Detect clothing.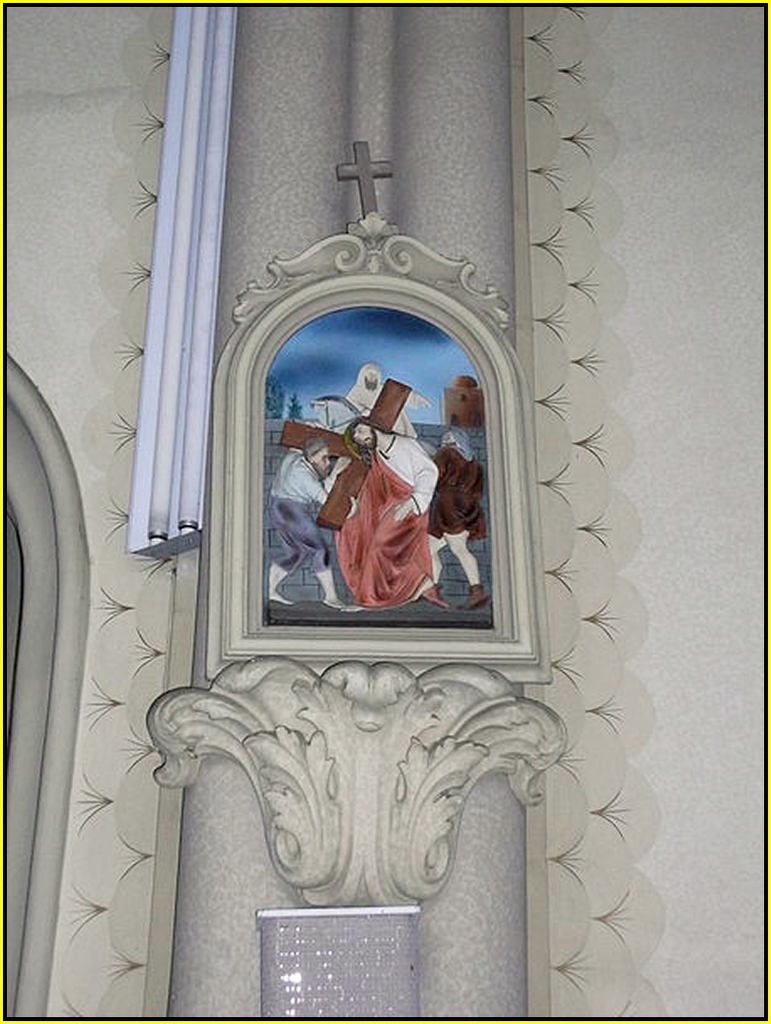
Detected at bbox(333, 434, 436, 607).
